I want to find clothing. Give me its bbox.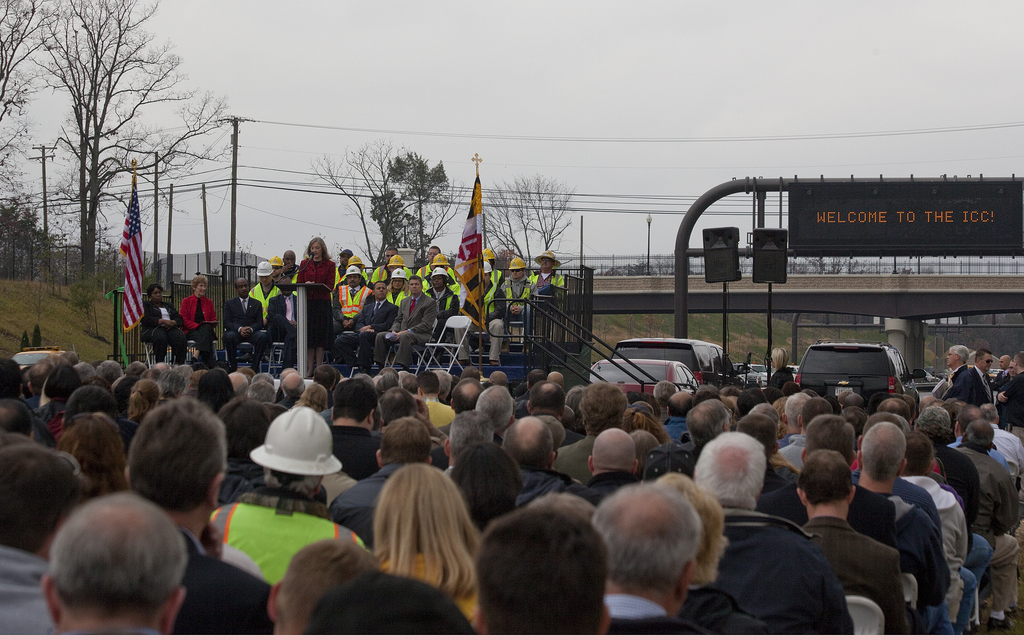
[804,515,905,635].
